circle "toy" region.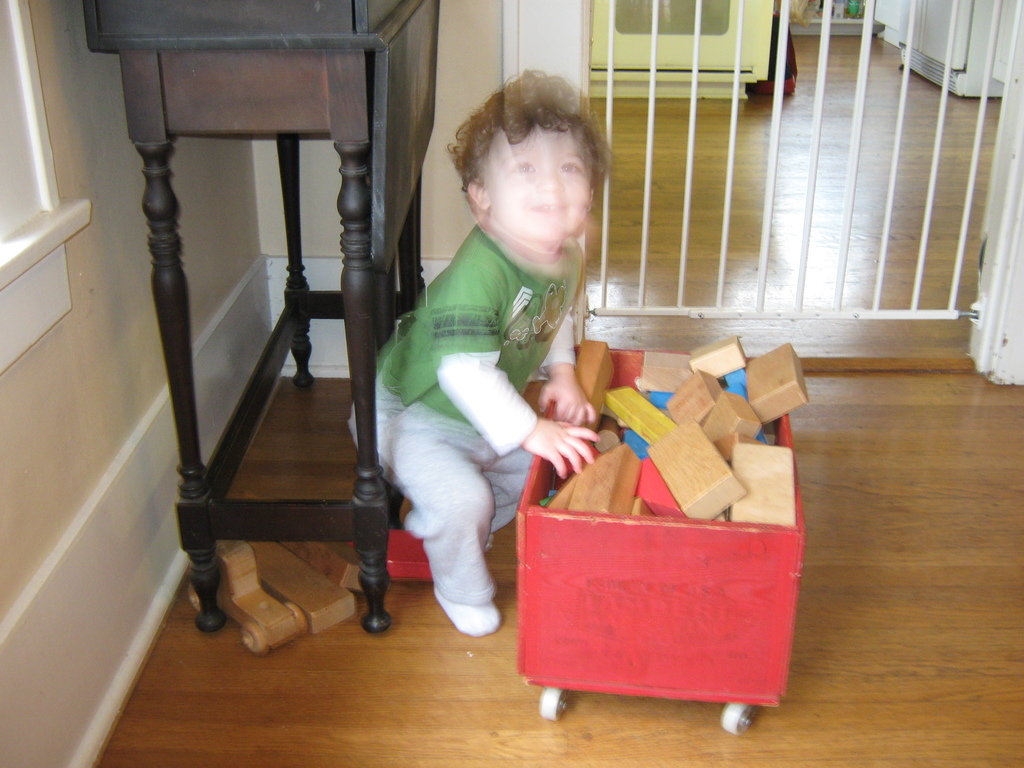
Region: BBox(207, 529, 314, 649).
